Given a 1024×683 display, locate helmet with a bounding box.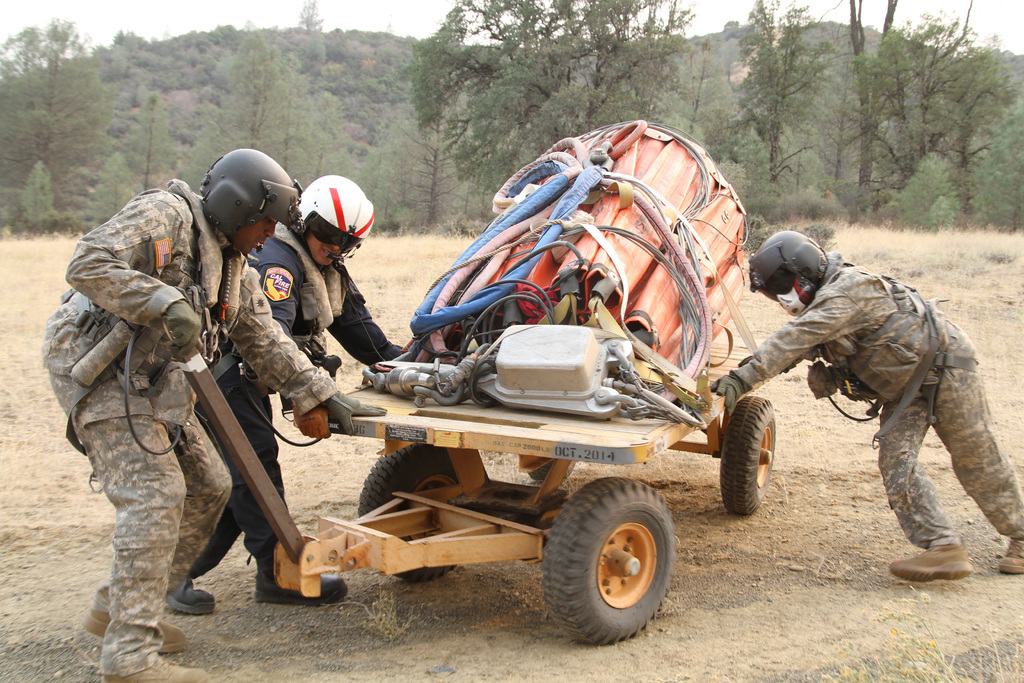
Located: x1=200, y1=149, x2=305, y2=249.
